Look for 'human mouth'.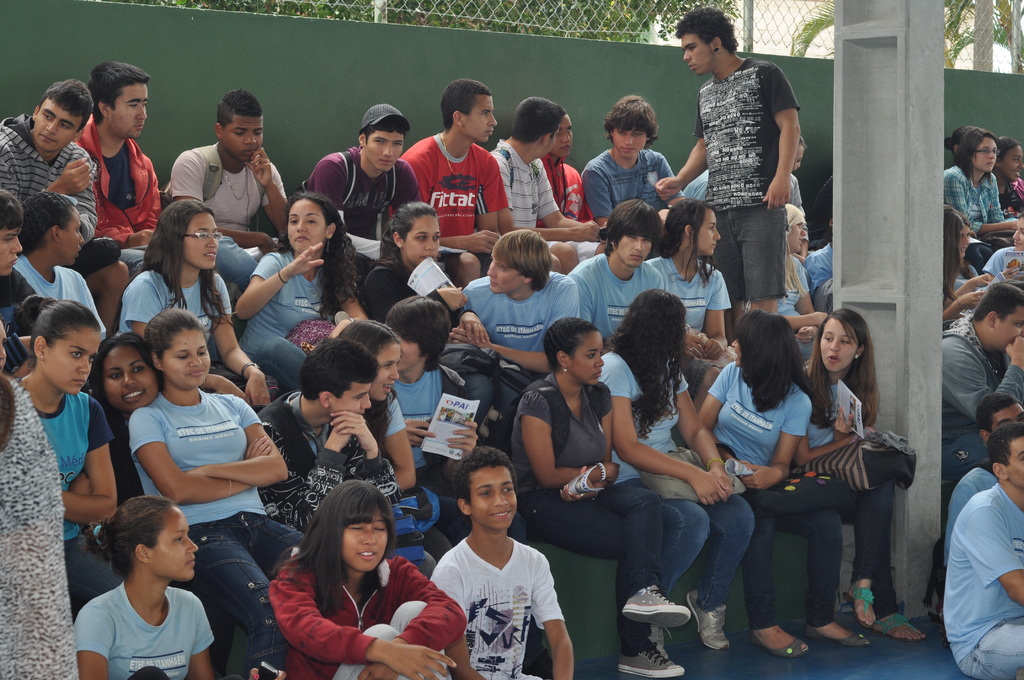
Found: detection(74, 375, 86, 387).
